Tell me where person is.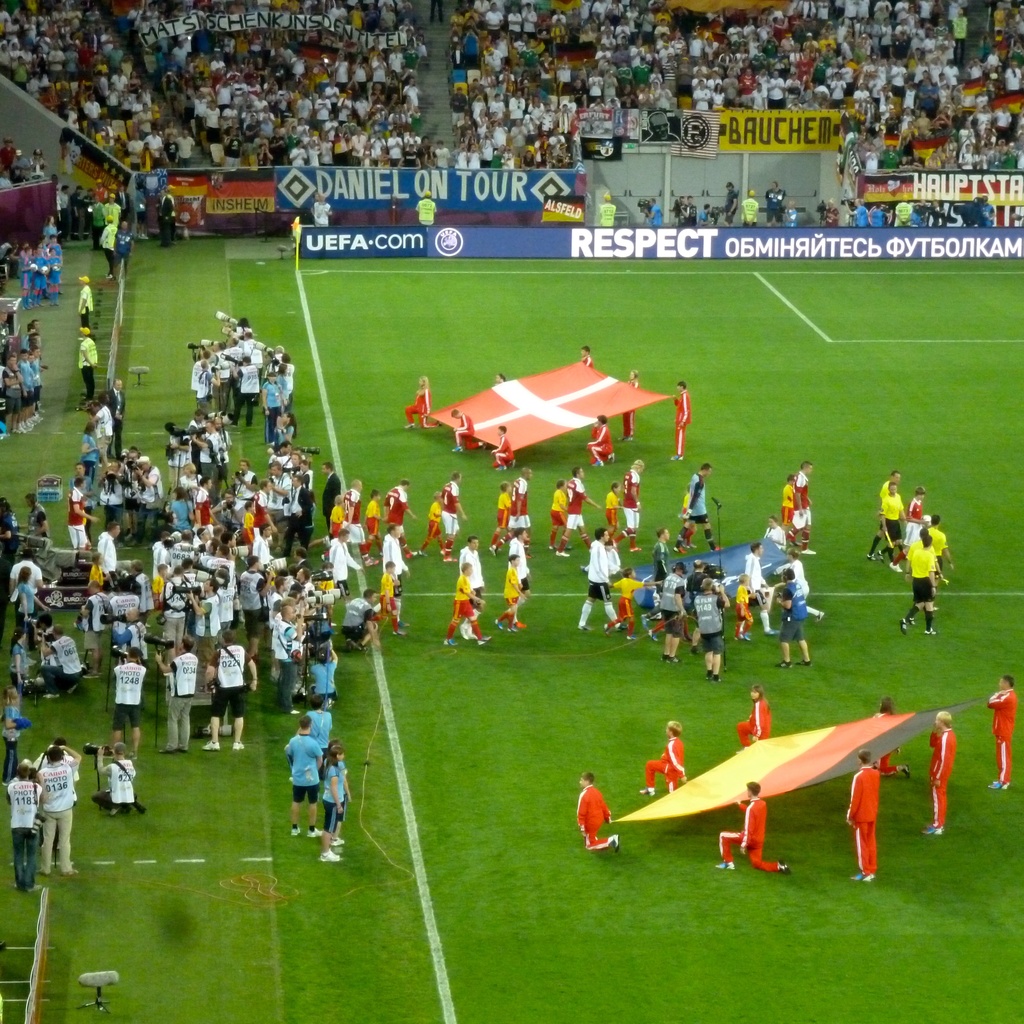
person is at [x1=583, y1=344, x2=600, y2=371].
